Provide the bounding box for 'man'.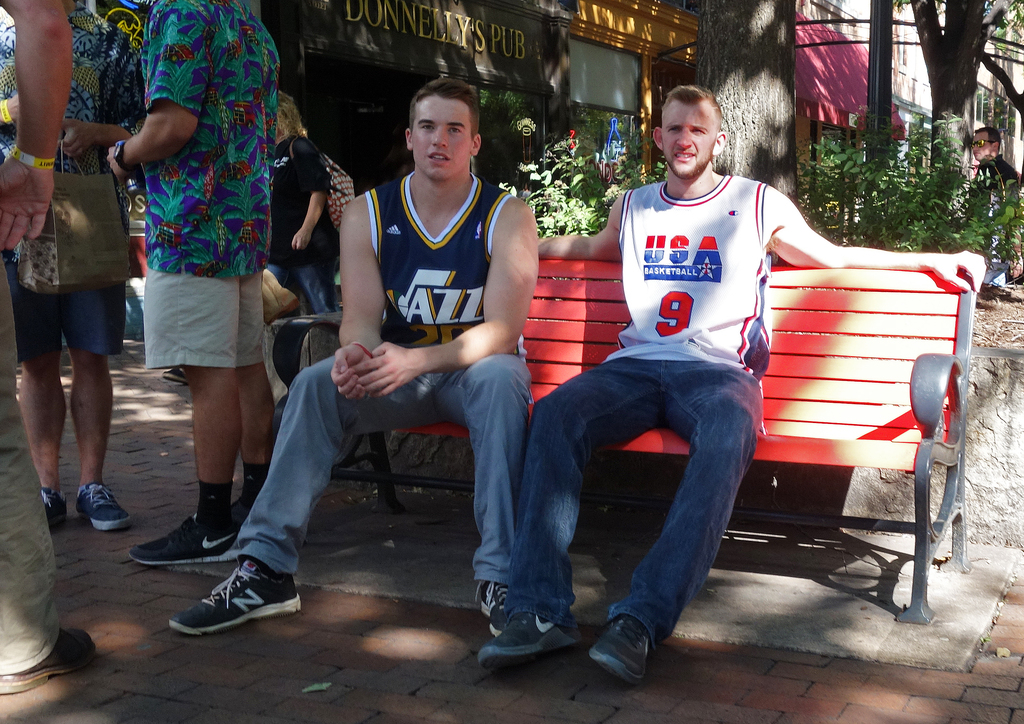
x1=102, y1=0, x2=282, y2=567.
